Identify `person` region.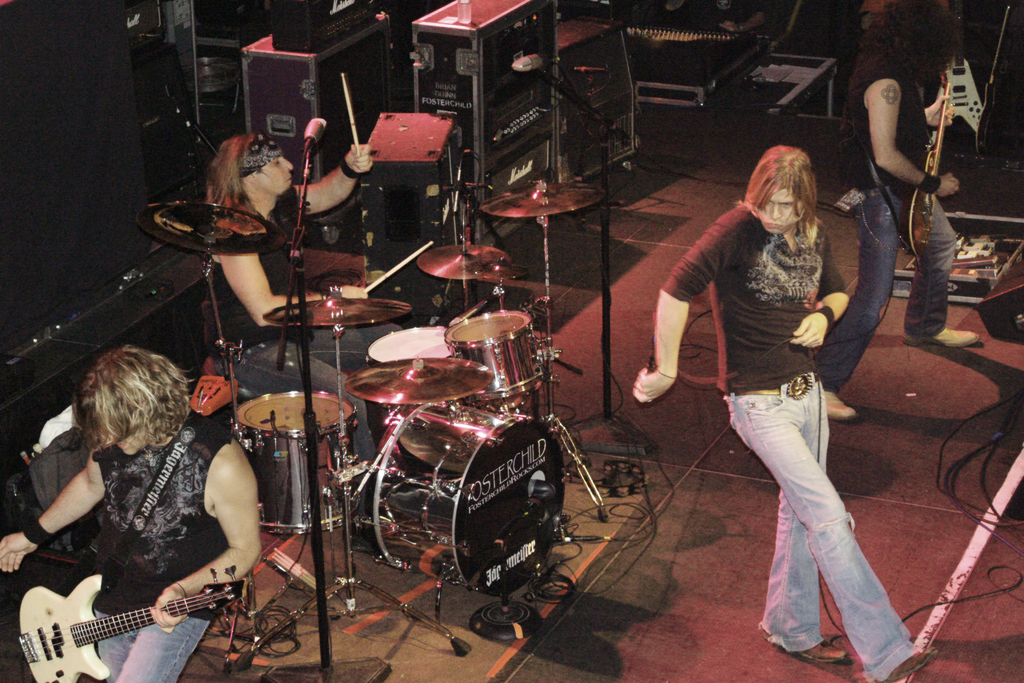
Region: (left=792, top=0, right=980, bottom=424).
